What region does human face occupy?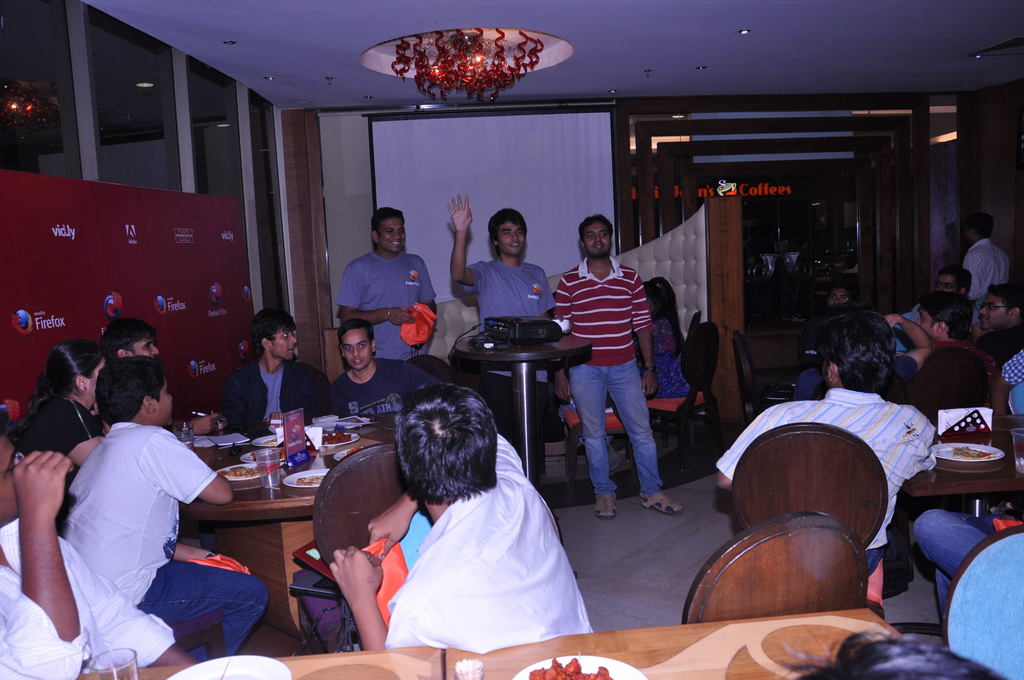
{"x1": 581, "y1": 224, "x2": 612, "y2": 258}.
